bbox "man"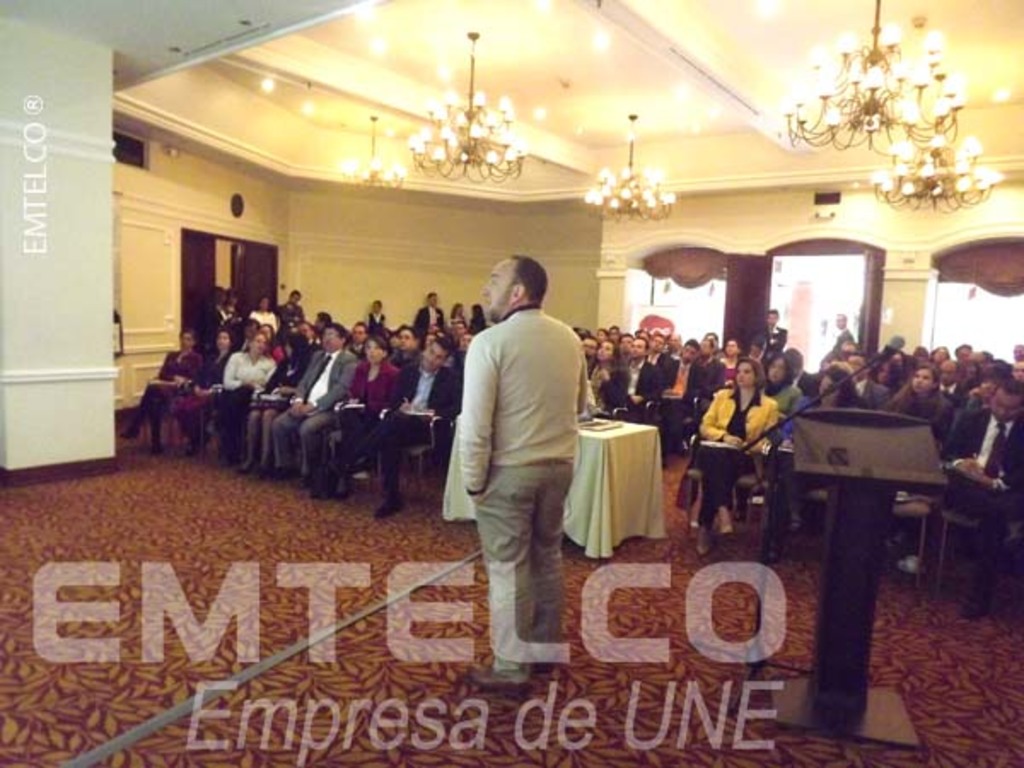
(left=350, top=335, right=464, bottom=515)
